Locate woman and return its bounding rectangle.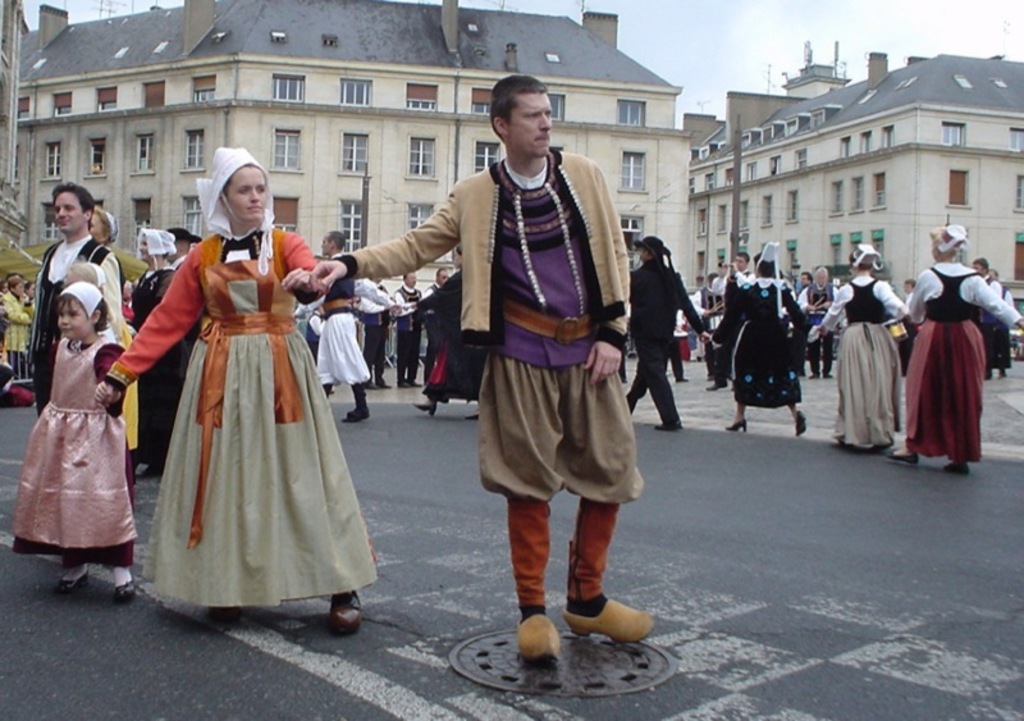
select_region(812, 247, 902, 444).
